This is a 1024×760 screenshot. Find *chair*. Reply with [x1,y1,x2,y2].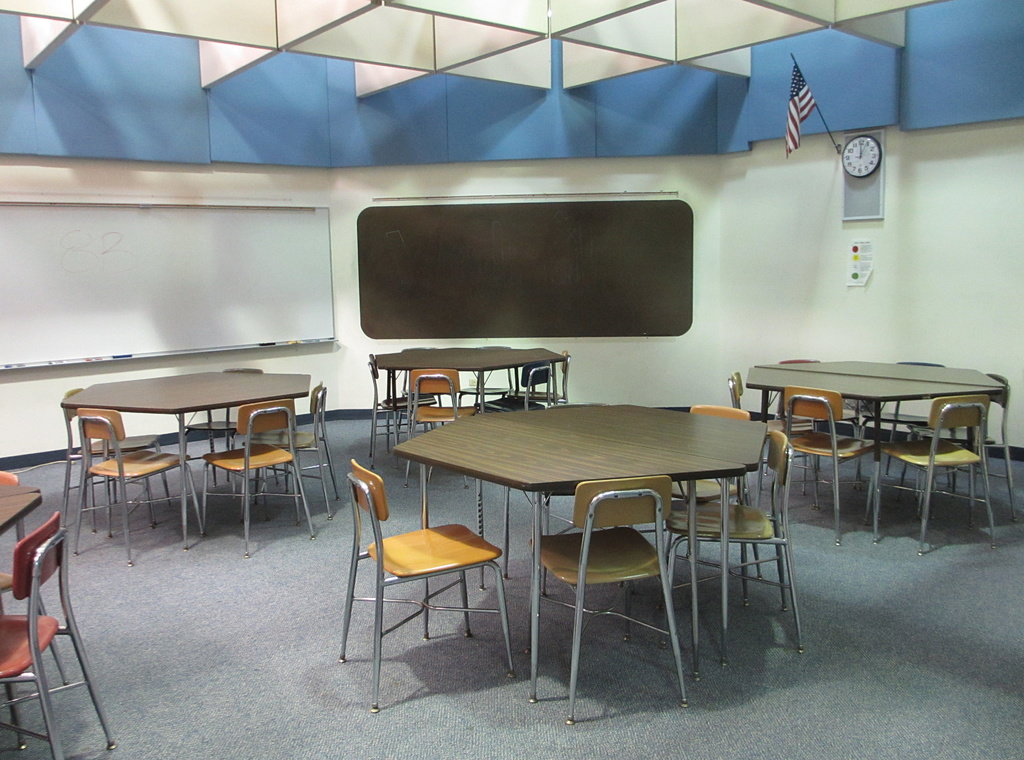
[202,395,315,554].
